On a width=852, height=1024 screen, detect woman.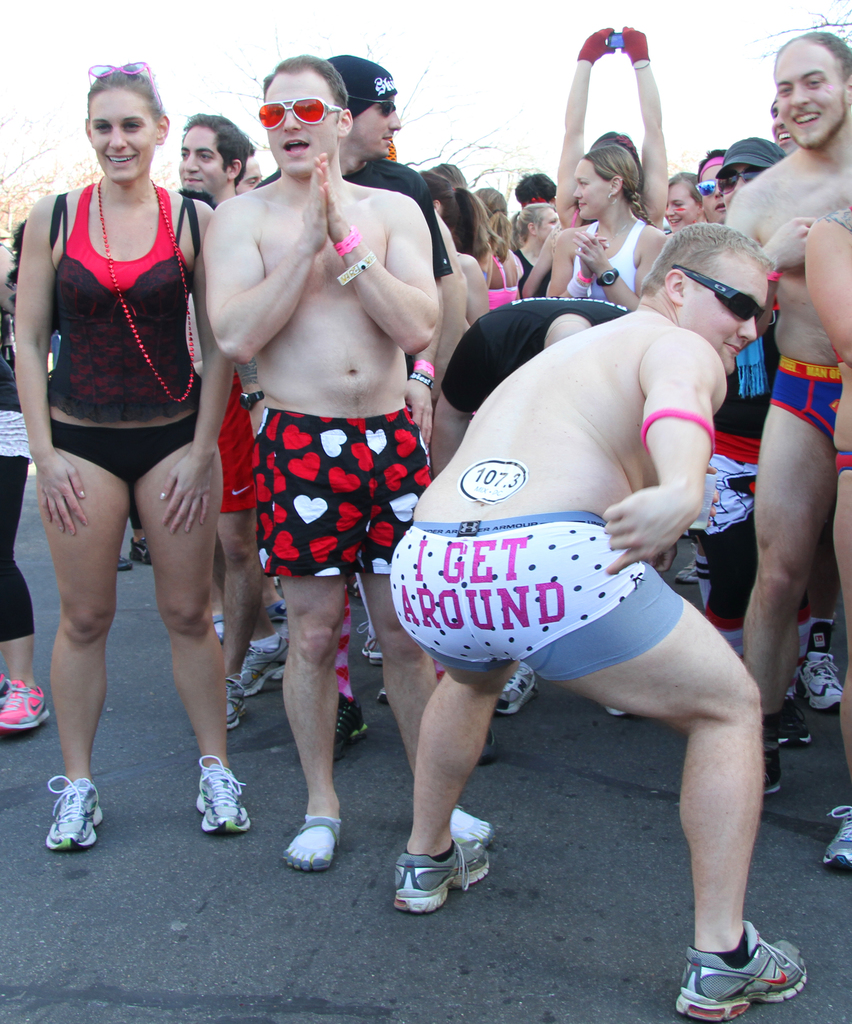
(515,200,559,297).
